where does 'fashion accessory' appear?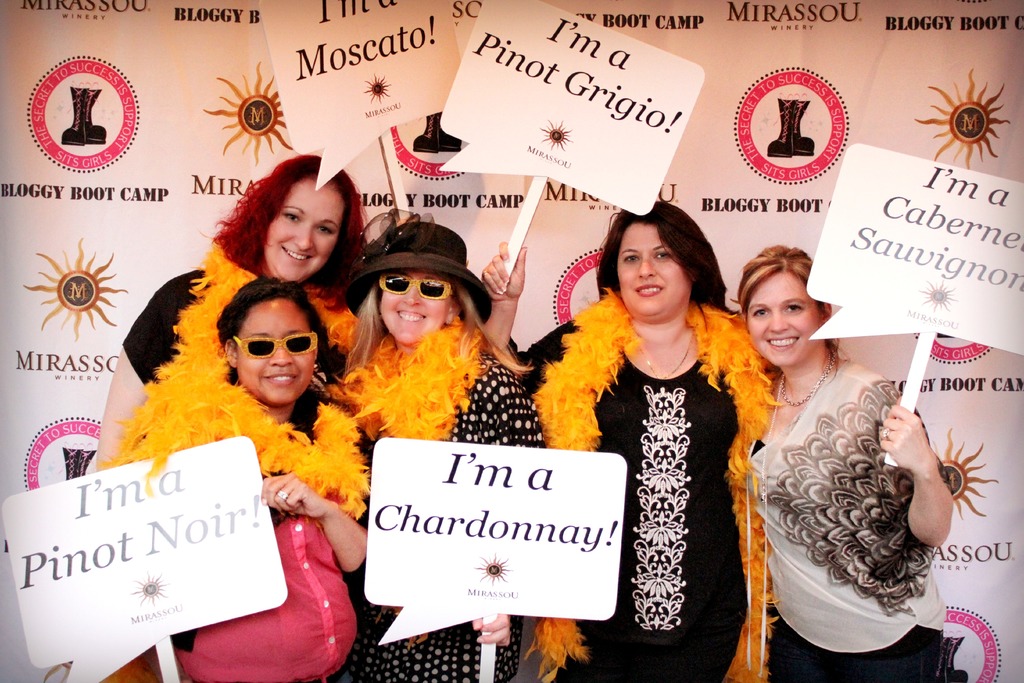
Appears at {"x1": 380, "y1": 268, "x2": 455, "y2": 299}.
